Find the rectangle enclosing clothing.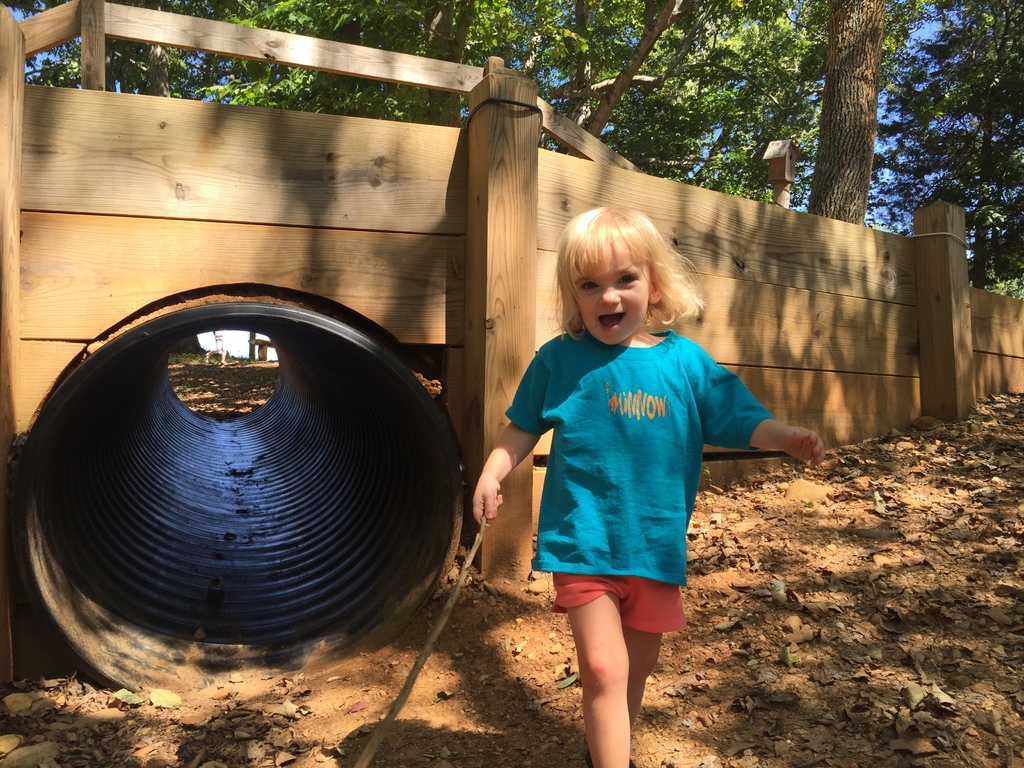
box=[509, 307, 771, 621].
